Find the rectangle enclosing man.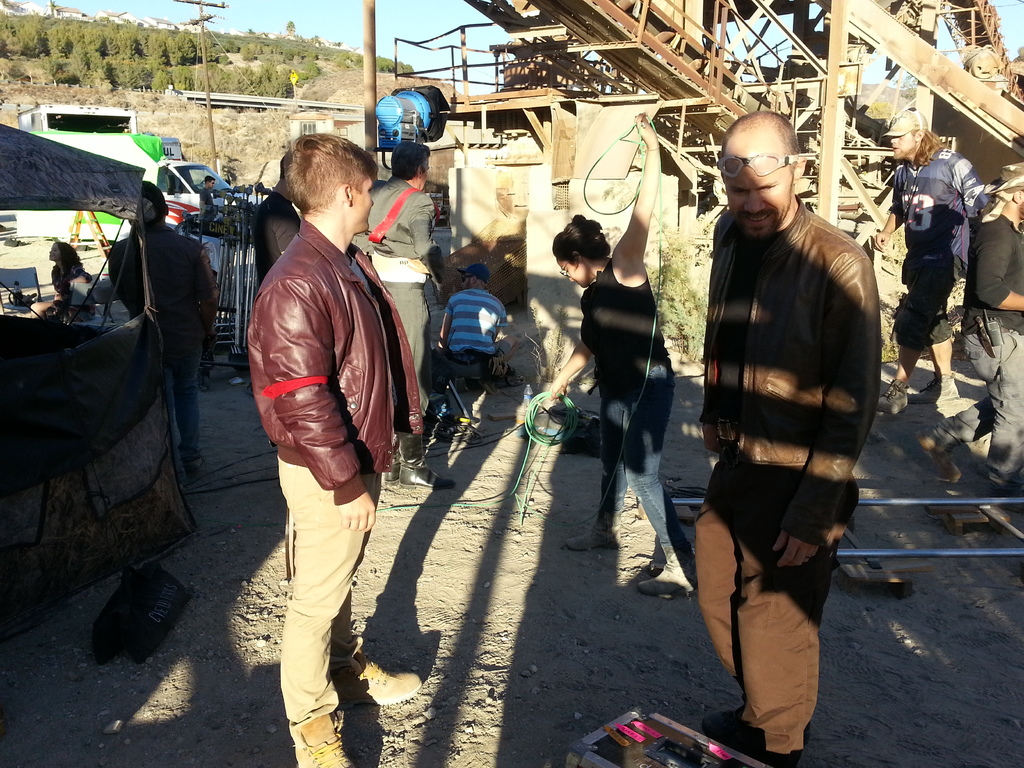
Rect(674, 115, 895, 751).
